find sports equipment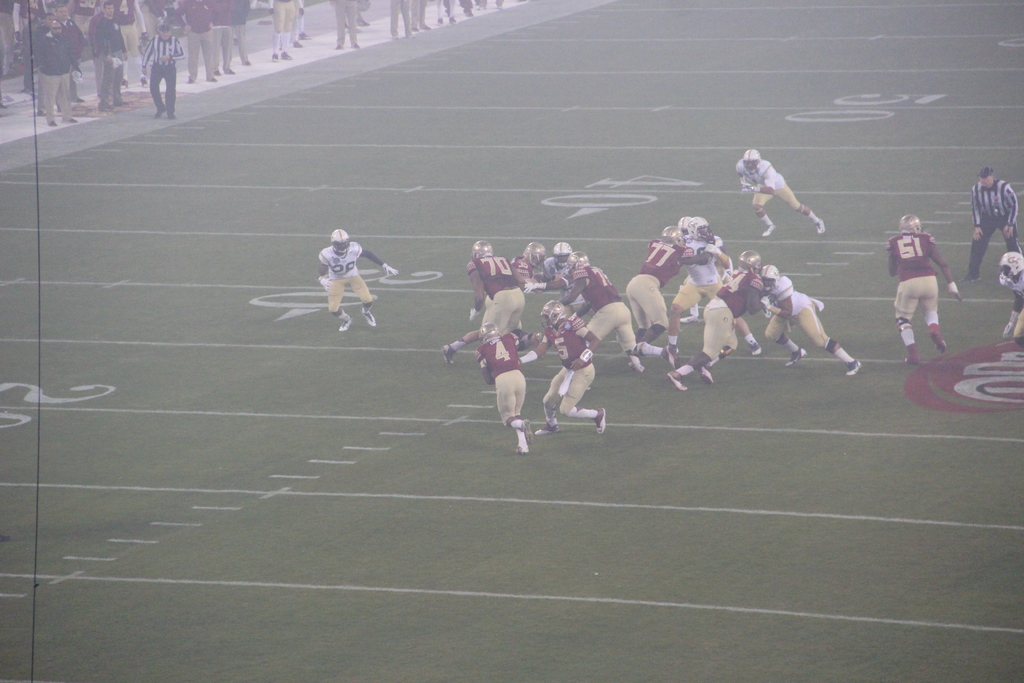
bbox=[330, 228, 353, 257]
